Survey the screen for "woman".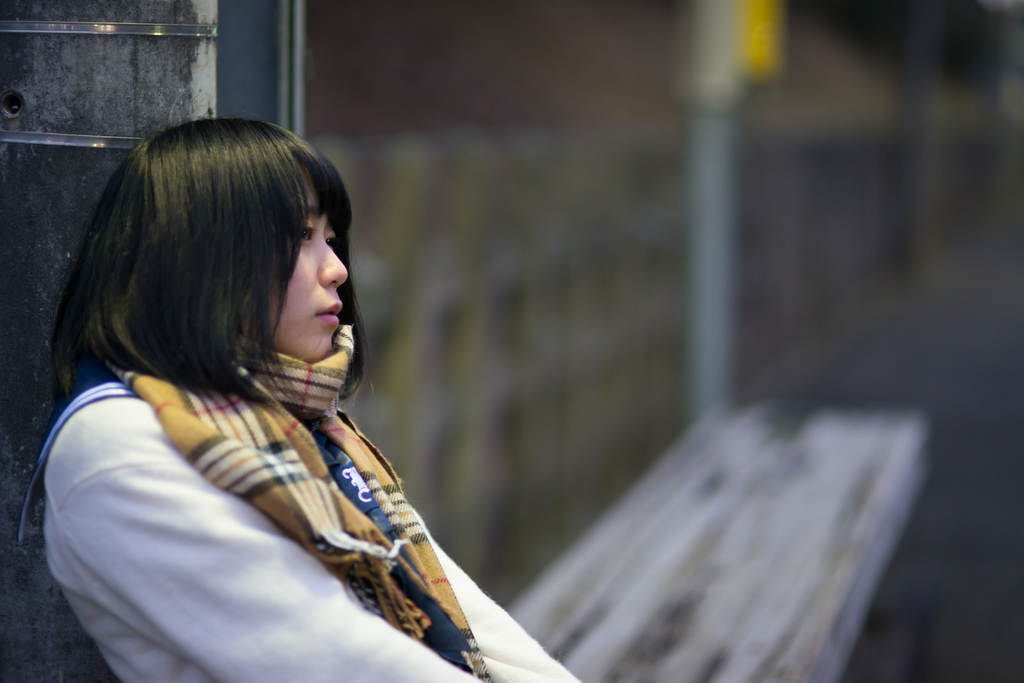
Survey found: [left=24, top=111, right=531, bottom=675].
